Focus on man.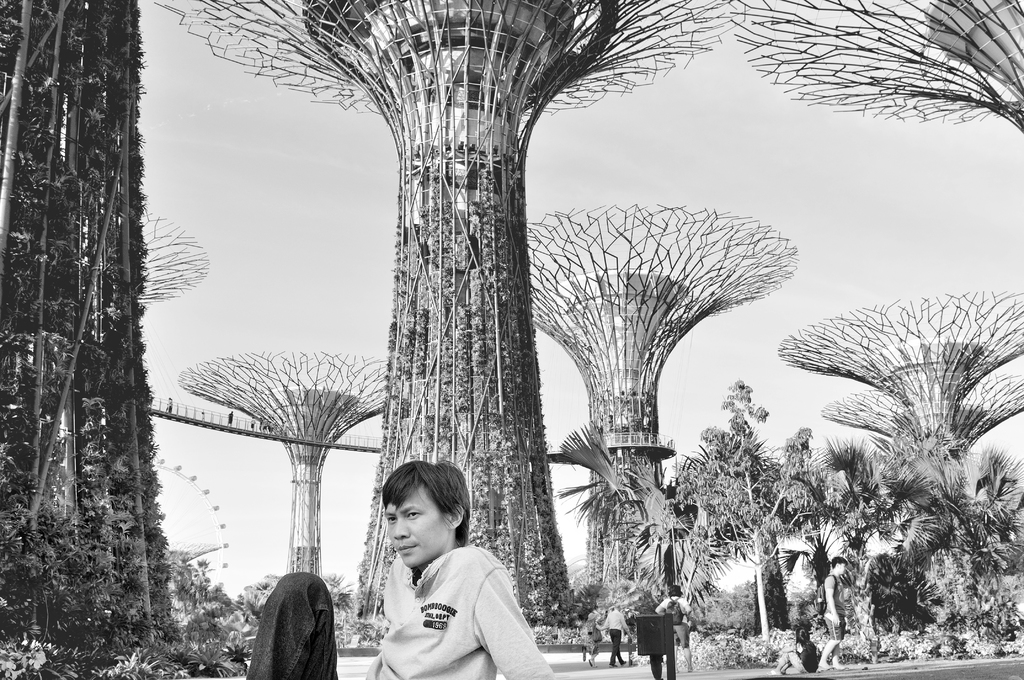
Focused at pyautogui.locateOnScreen(242, 460, 564, 679).
